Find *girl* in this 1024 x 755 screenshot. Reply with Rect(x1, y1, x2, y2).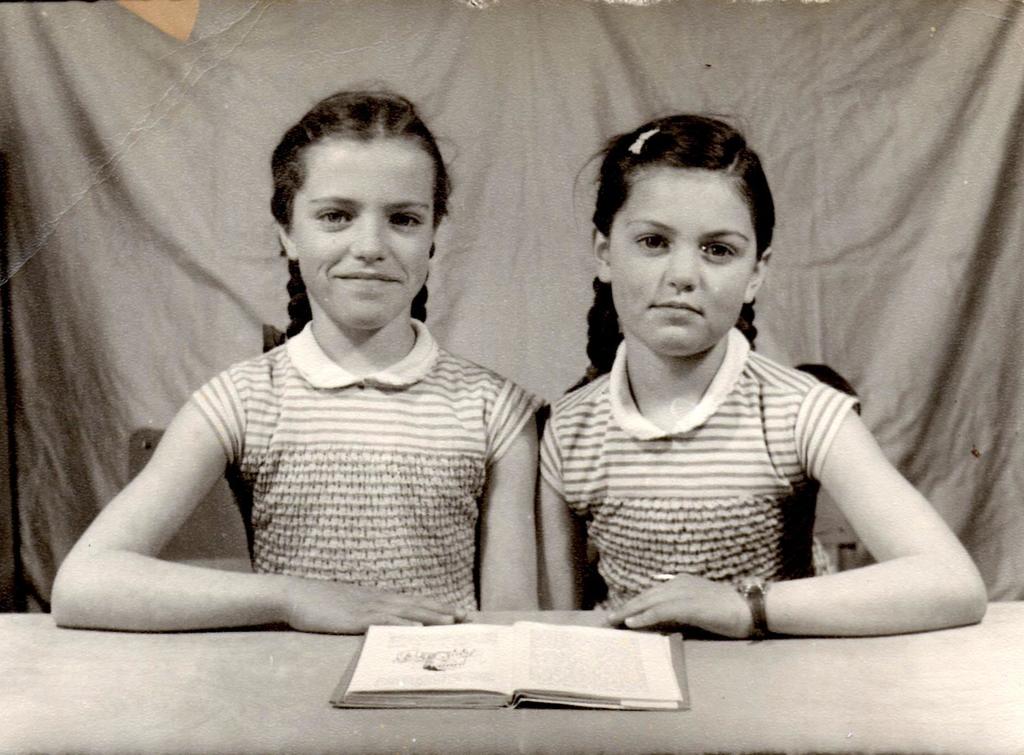
Rect(529, 108, 990, 635).
